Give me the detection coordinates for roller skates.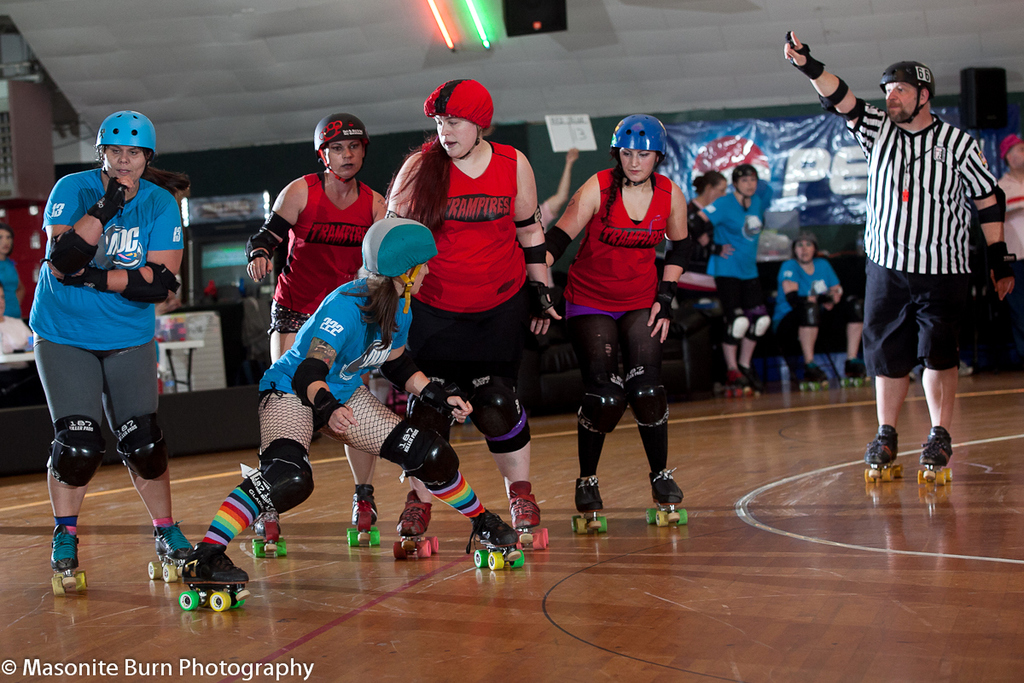
(390,488,442,557).
